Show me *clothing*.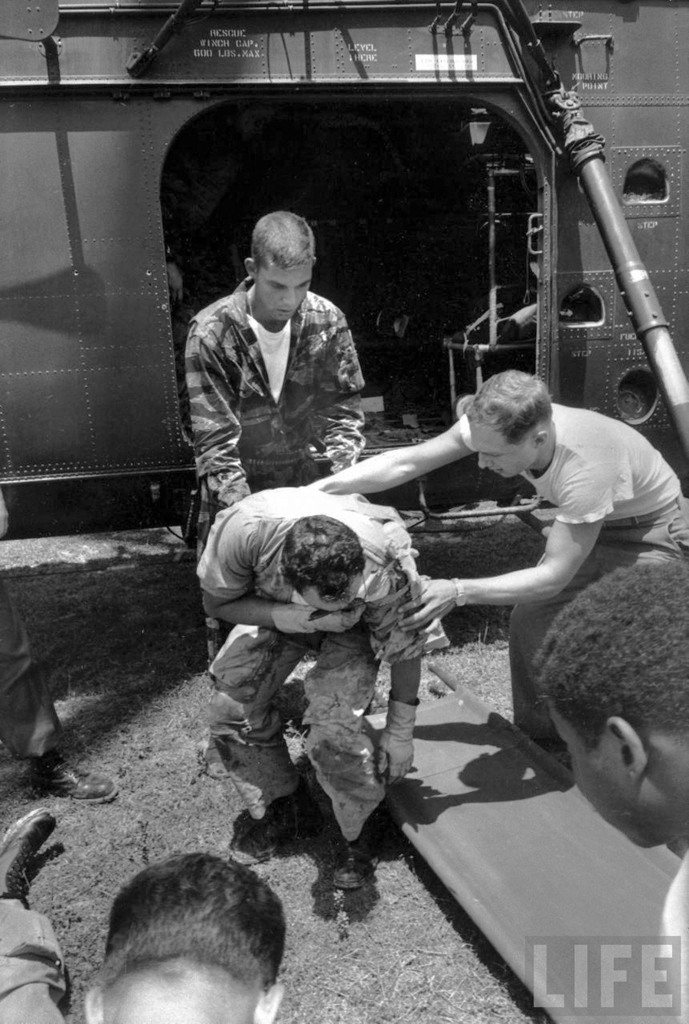
*clothing* is here: bbox=[204, 471, 450, 837].
